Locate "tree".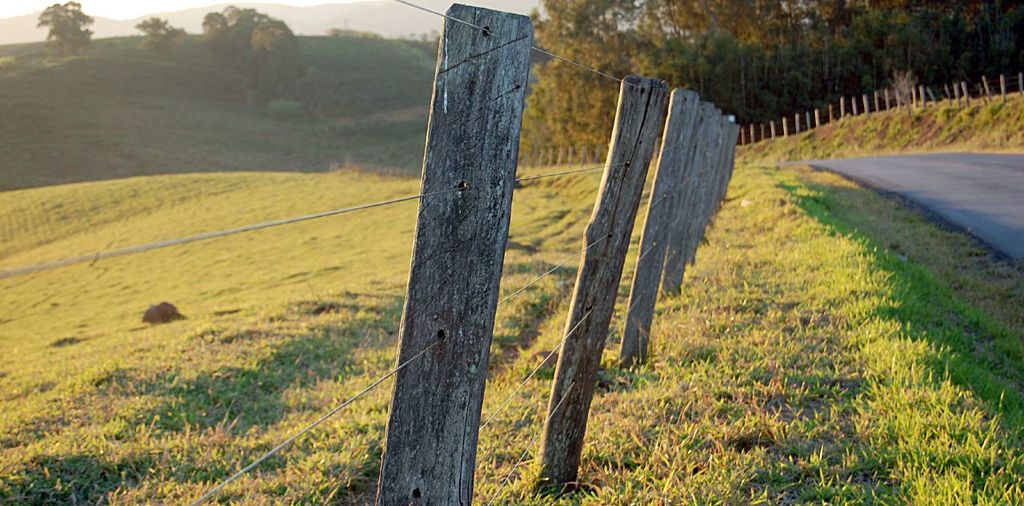
Bounding box: (34, 0, 102, 63).
